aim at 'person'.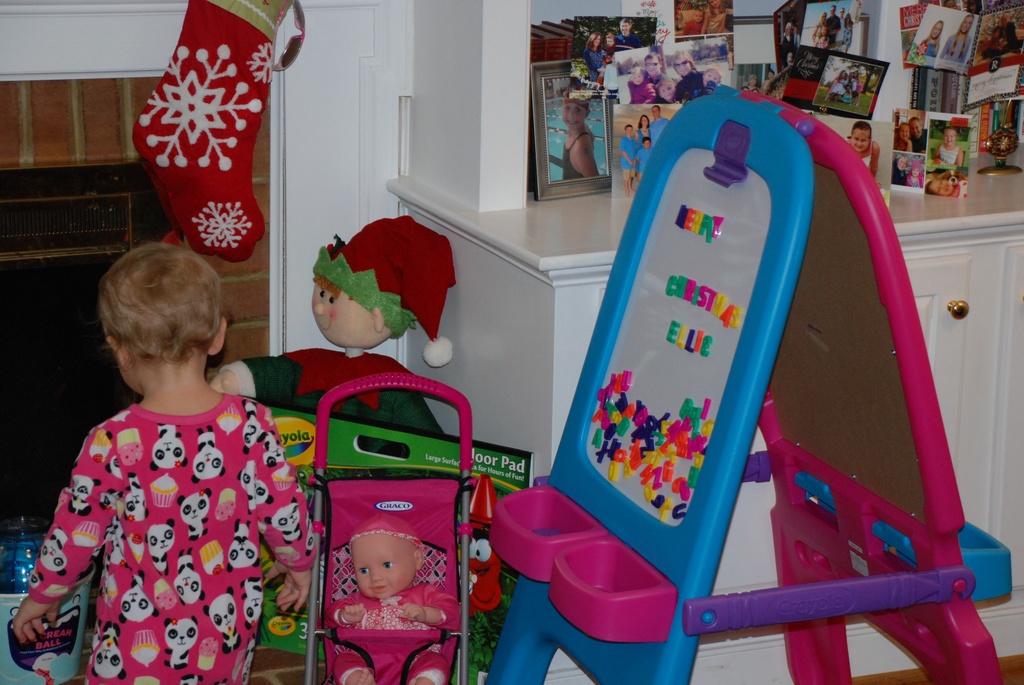
Aimed at l=211, t=274, r=447, b=433.
